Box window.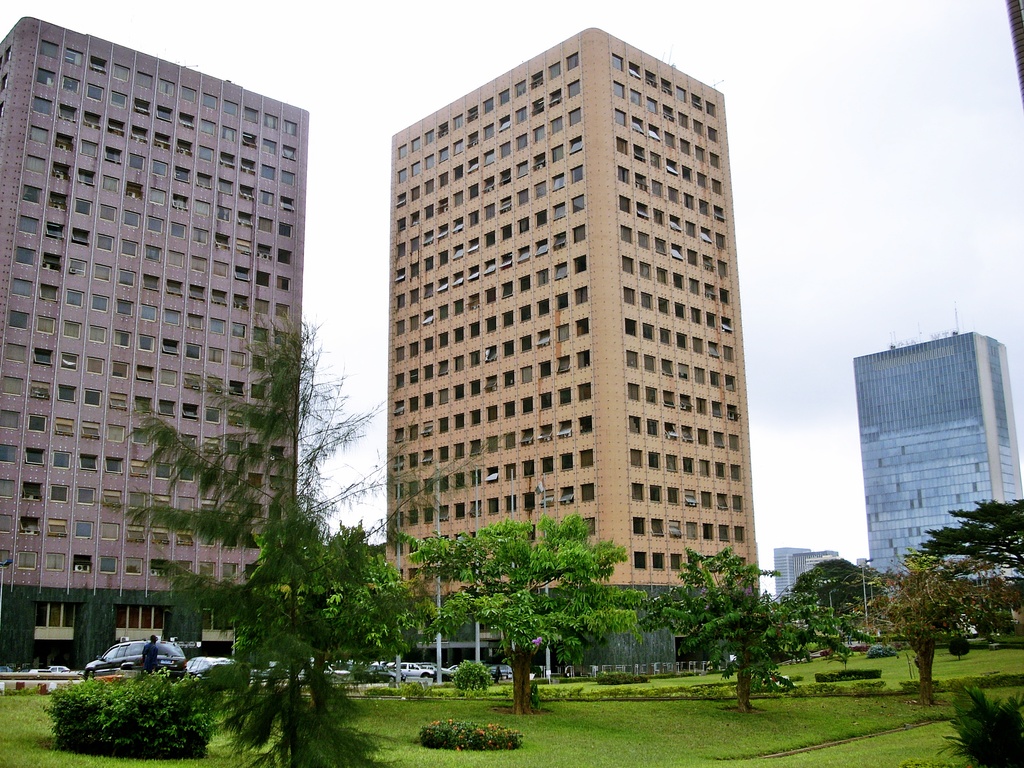
x1=515, y1=160, x2=529, y2=176.
